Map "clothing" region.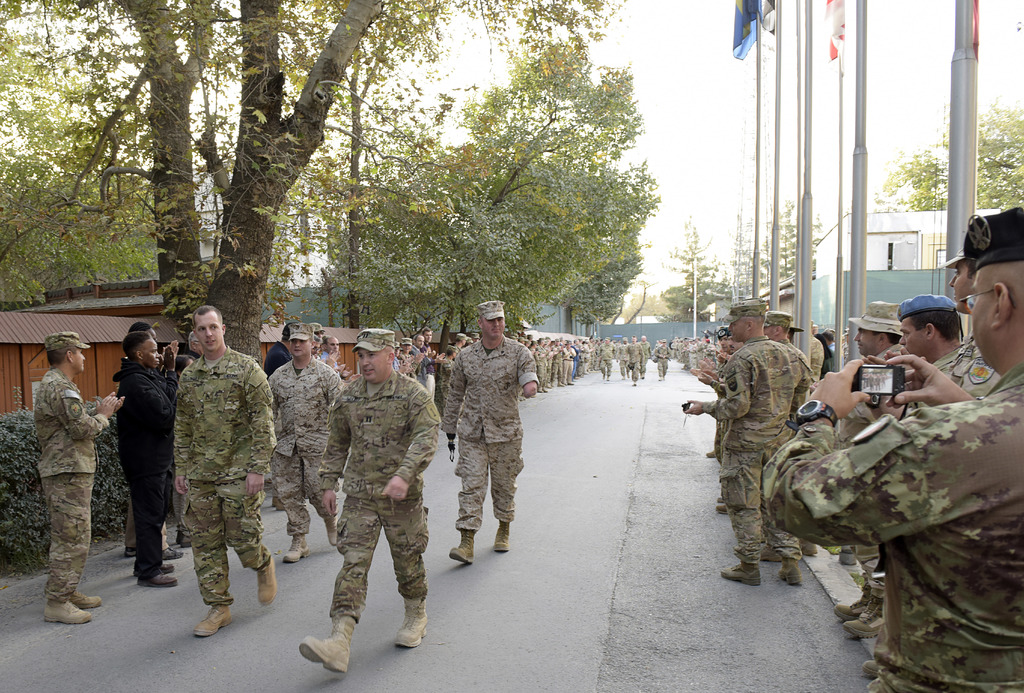
Mapped to bbox(316, 379, 445, 600).
